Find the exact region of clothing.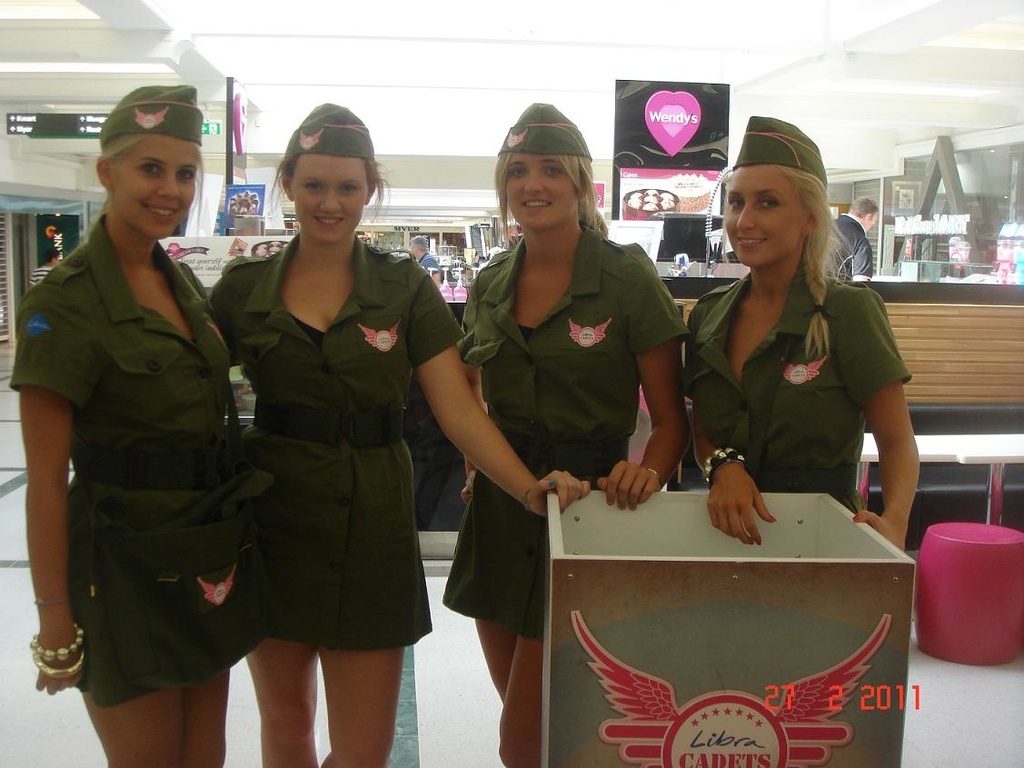
Exact region: locate(210, 234, 463, 659).
